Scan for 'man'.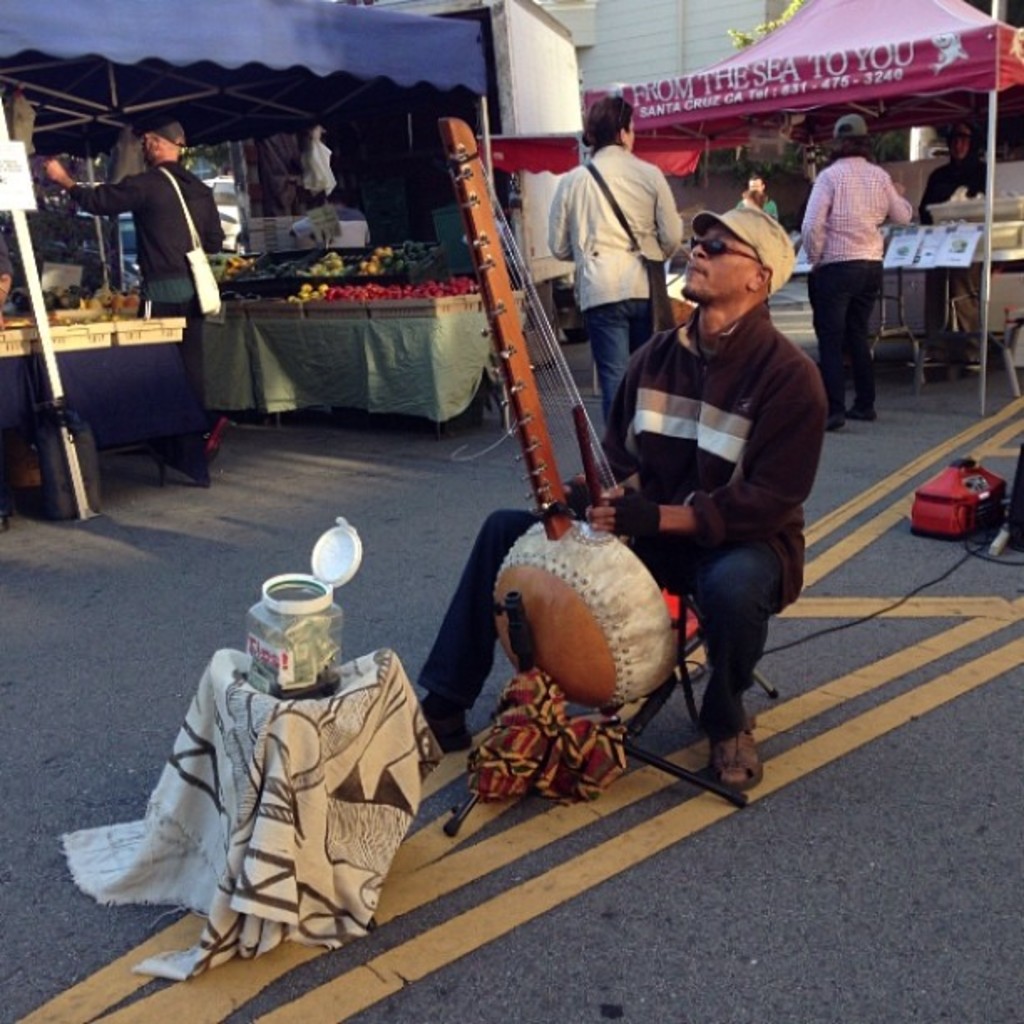
Scan result: <box>741,171,786,233</box>.
